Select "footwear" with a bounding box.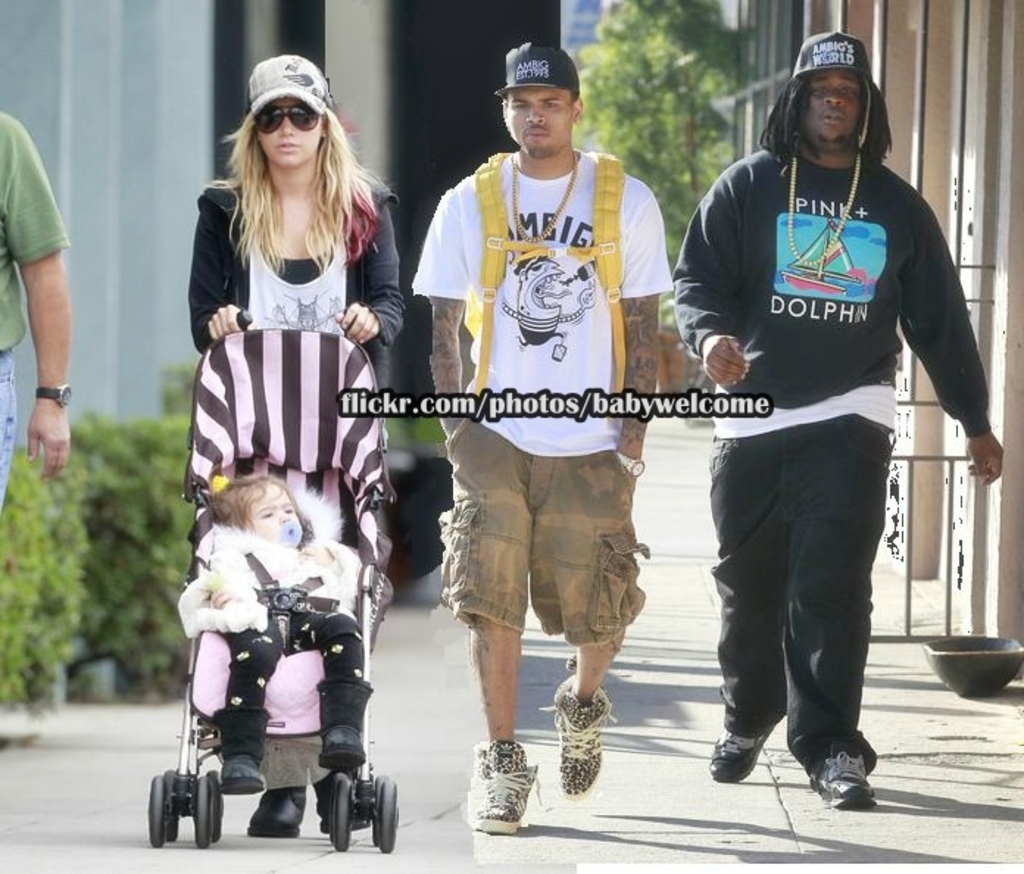
bbox=(700, 714, 786, 786).
